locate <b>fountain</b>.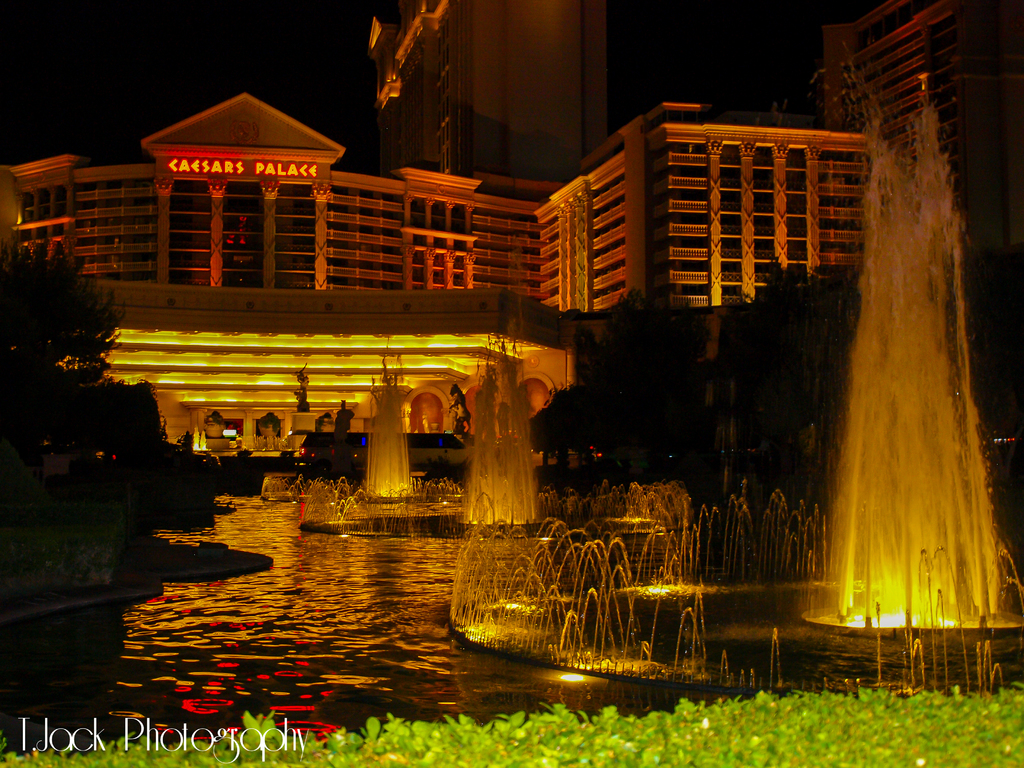
Bounding box: (343,348,428,547).
